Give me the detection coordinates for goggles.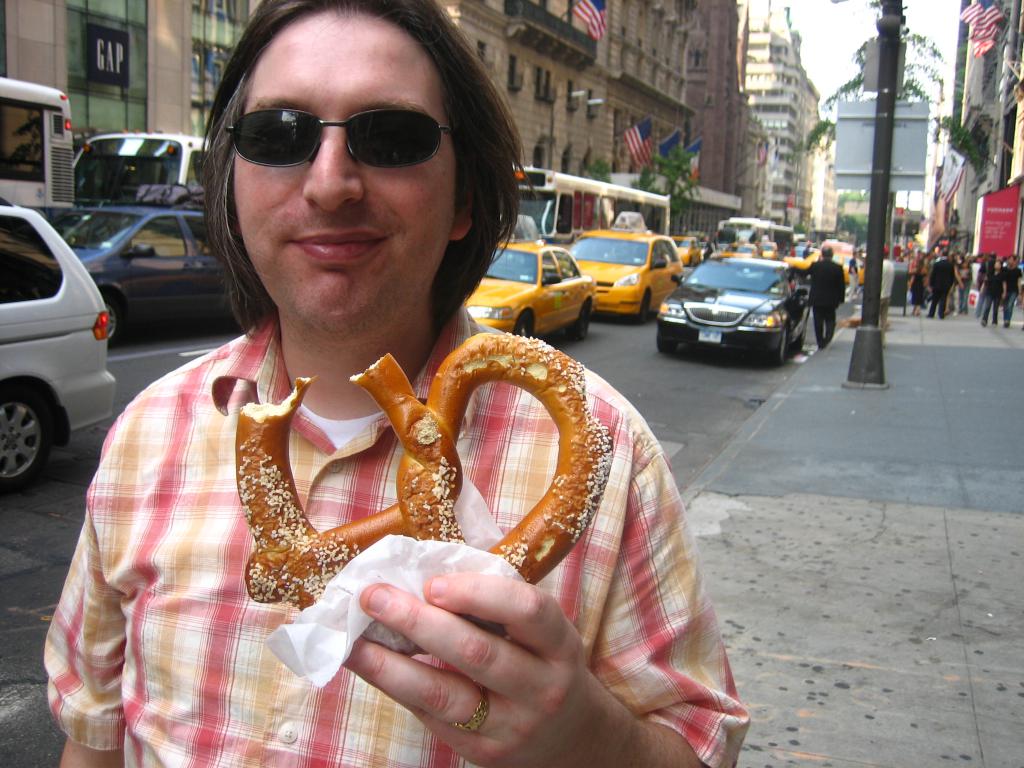
[left=216, top=91, right=446, bottom=159].
